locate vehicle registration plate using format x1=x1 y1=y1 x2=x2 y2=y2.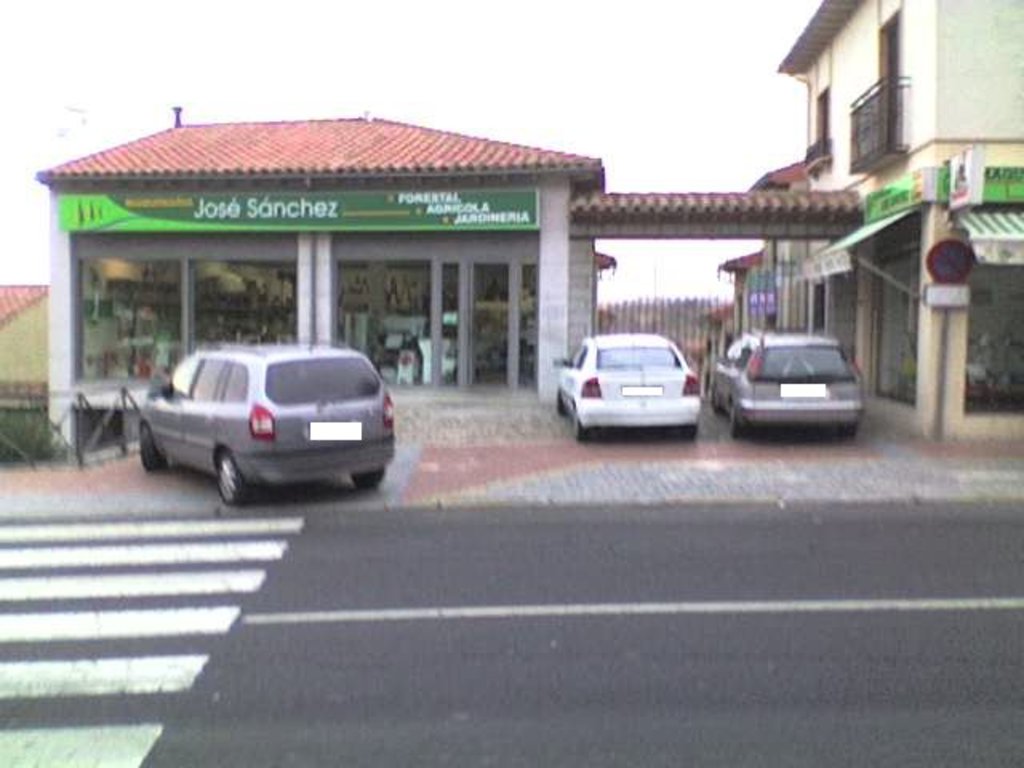
x1=618 y1=386 x2=662 y2=395.
